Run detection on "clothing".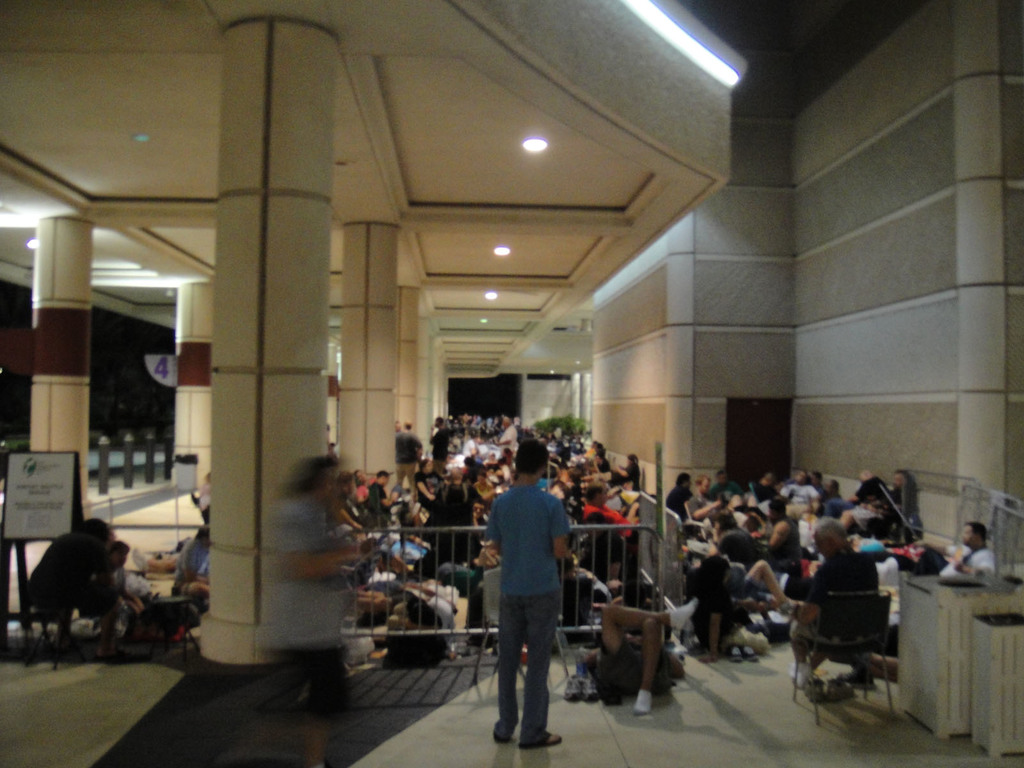
Result: 477/452/576/738.
